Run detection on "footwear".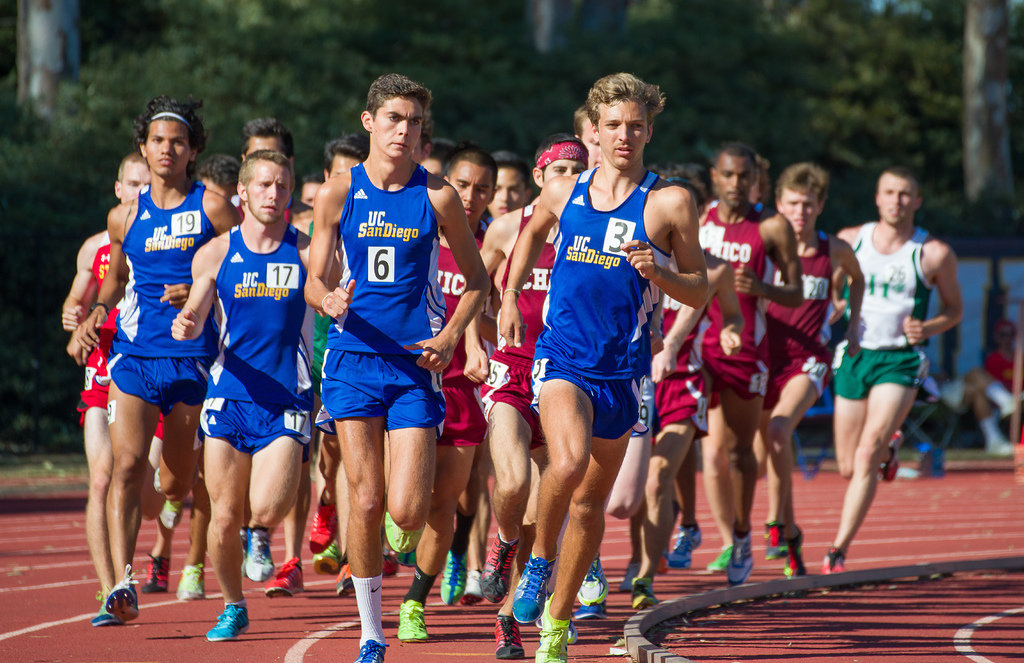
Result: bbox=[575, 551, 612, 602].
